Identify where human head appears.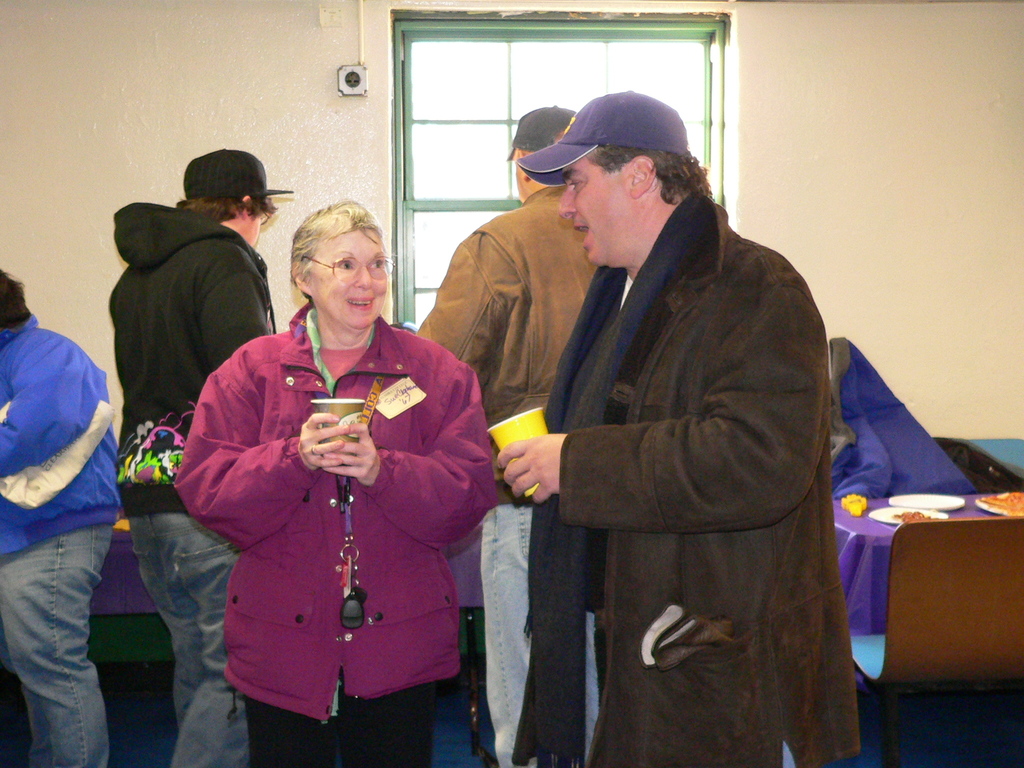
Appears at [left=506, top=104, right=578, bottom=202].
